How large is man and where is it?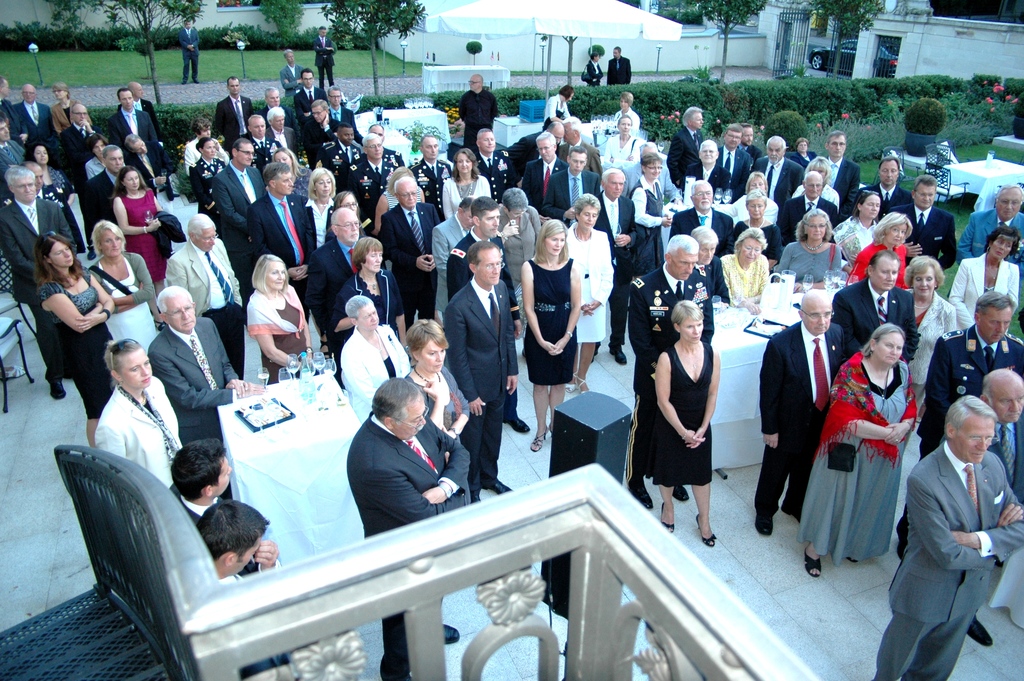
Bounding box: [541, 141, 609, 230].
